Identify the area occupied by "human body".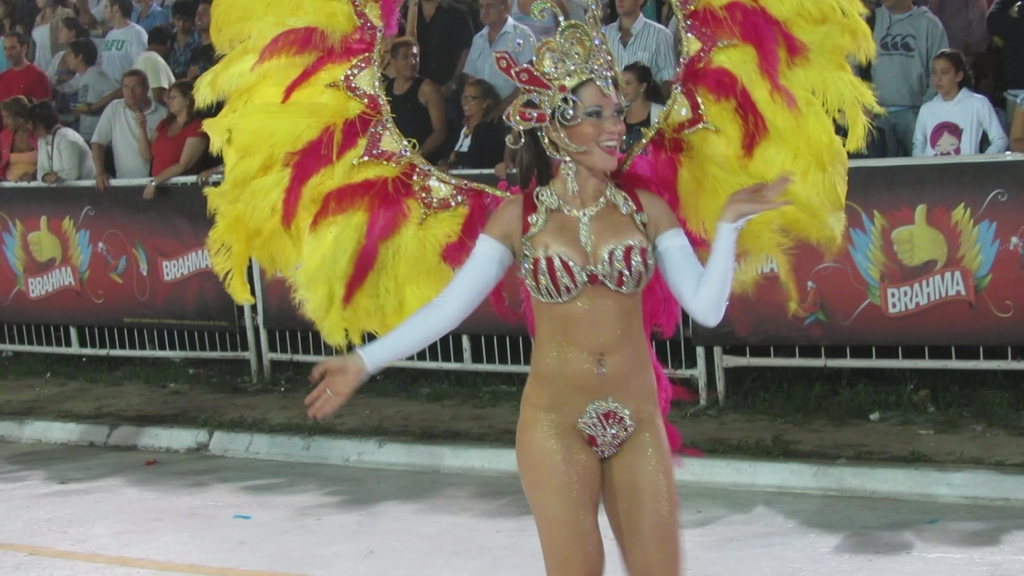
Area: [left=466, top=10, right=538, bottom=121].
